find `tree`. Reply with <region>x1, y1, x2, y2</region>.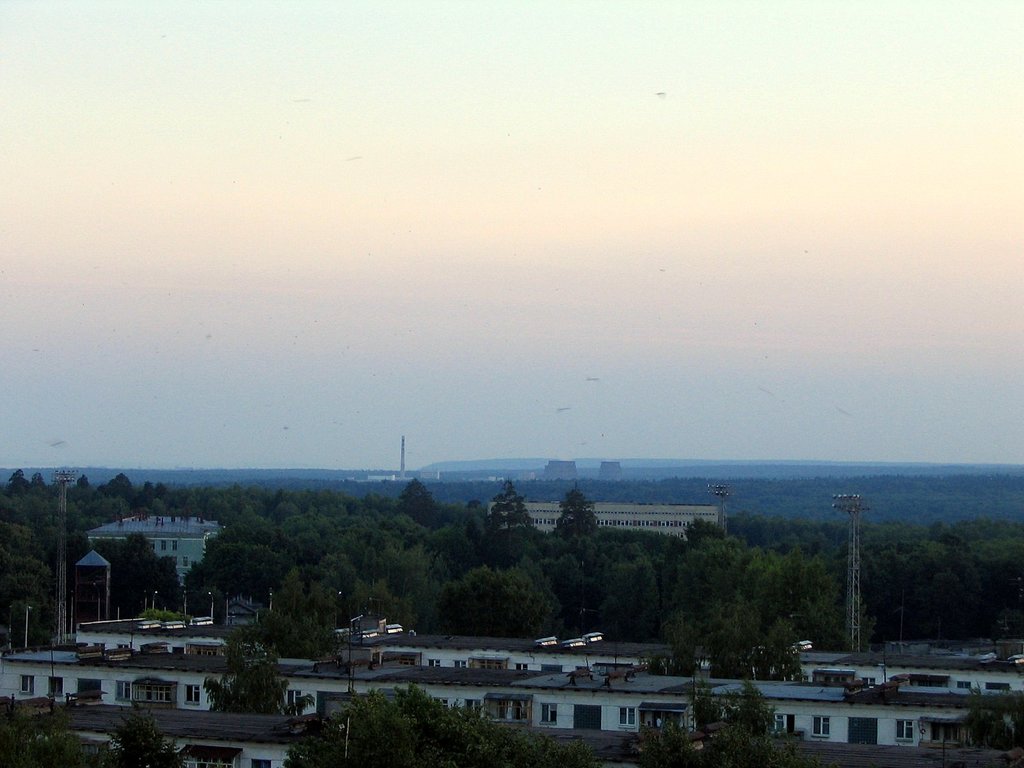
<region>964, 680, 1023, 754</region>.
